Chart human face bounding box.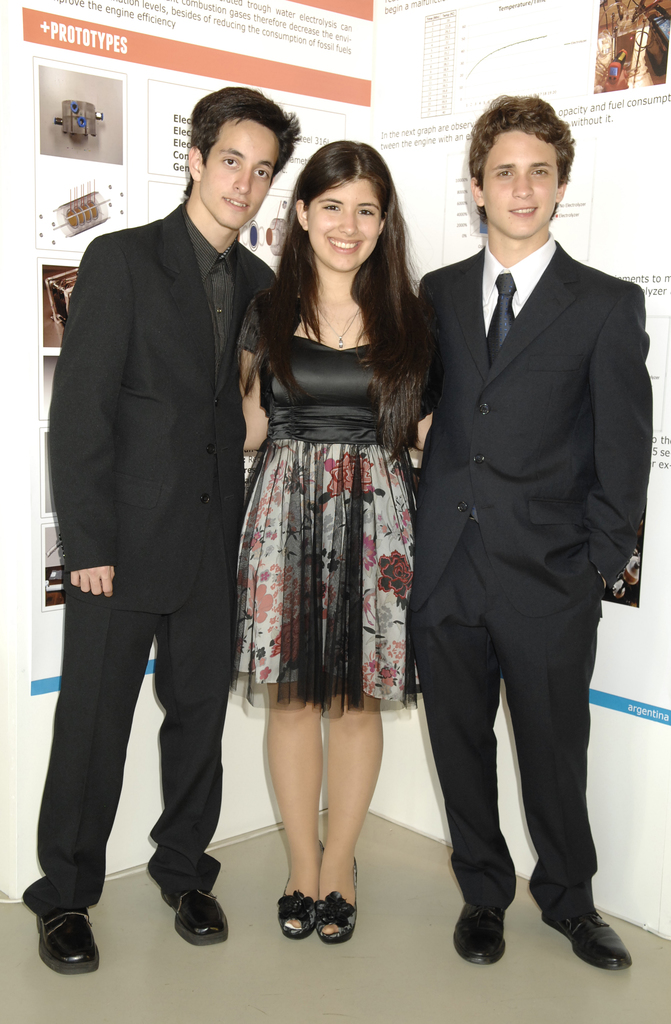
Charted: region(485, 127, 556, 235).
